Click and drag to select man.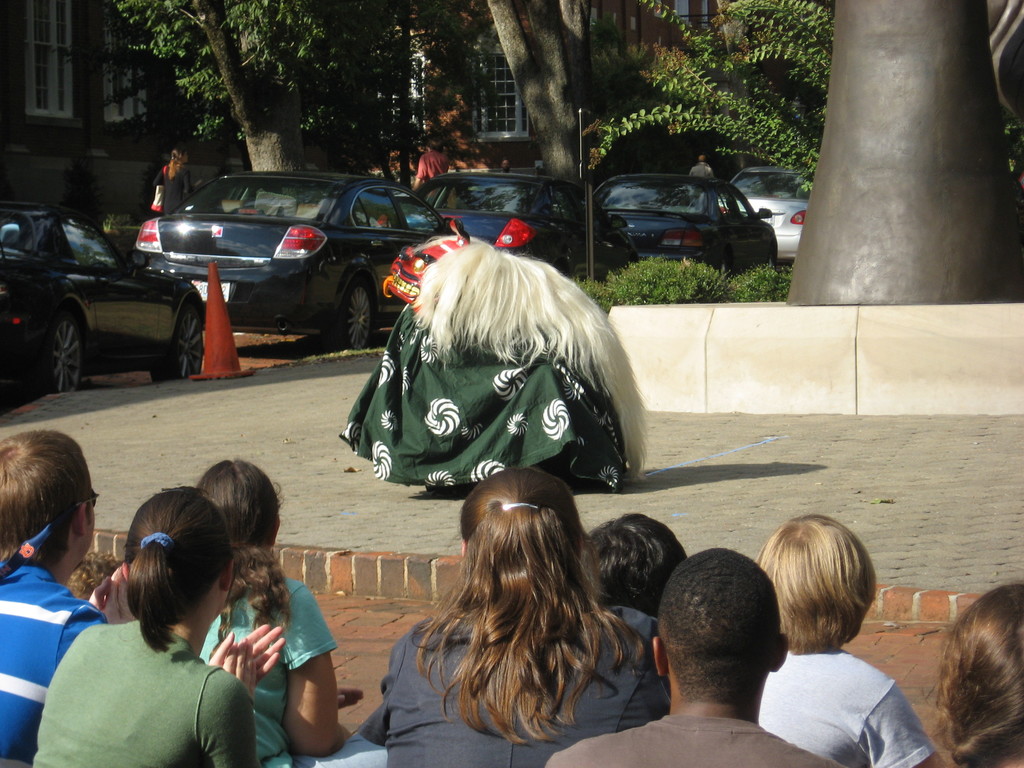
Selection: [left=412, top=141, right=452, bottom=188].
